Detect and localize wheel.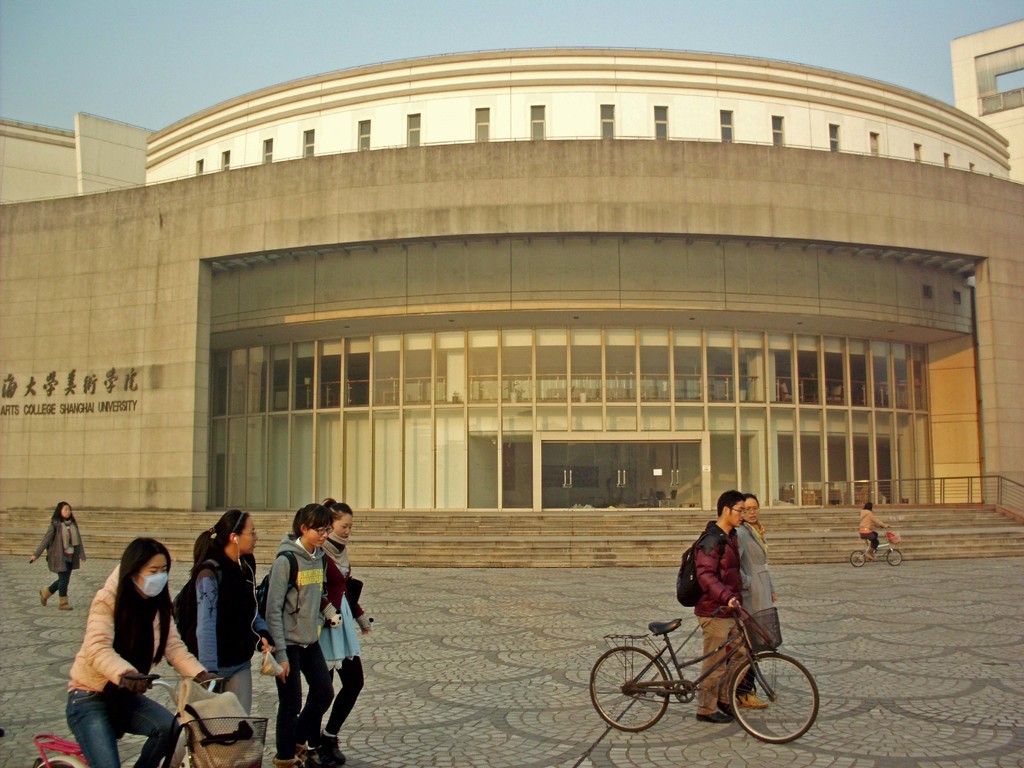
Localized at bbox(34, 757, 88, 767).
